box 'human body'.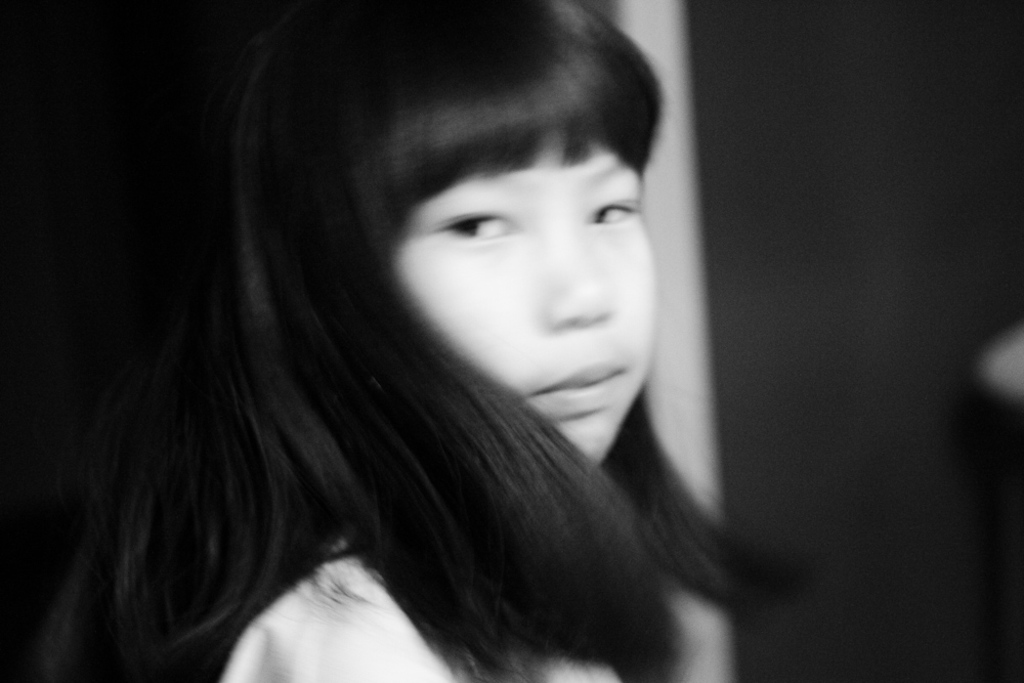
7 0 755 682.
